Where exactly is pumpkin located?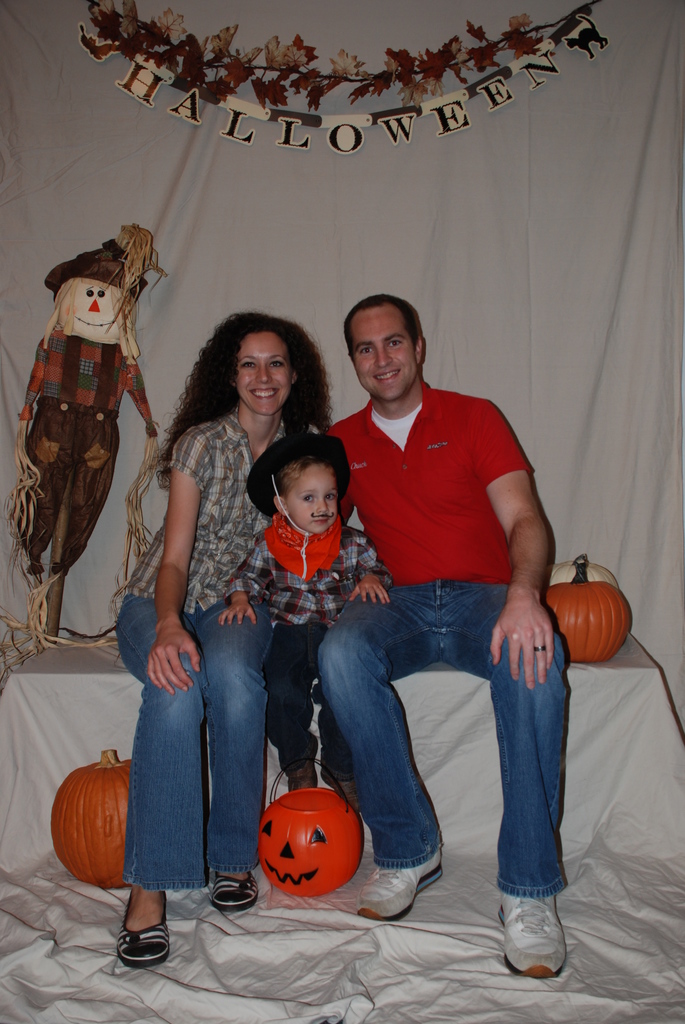
Its bounding box is 250/778/368/896.
